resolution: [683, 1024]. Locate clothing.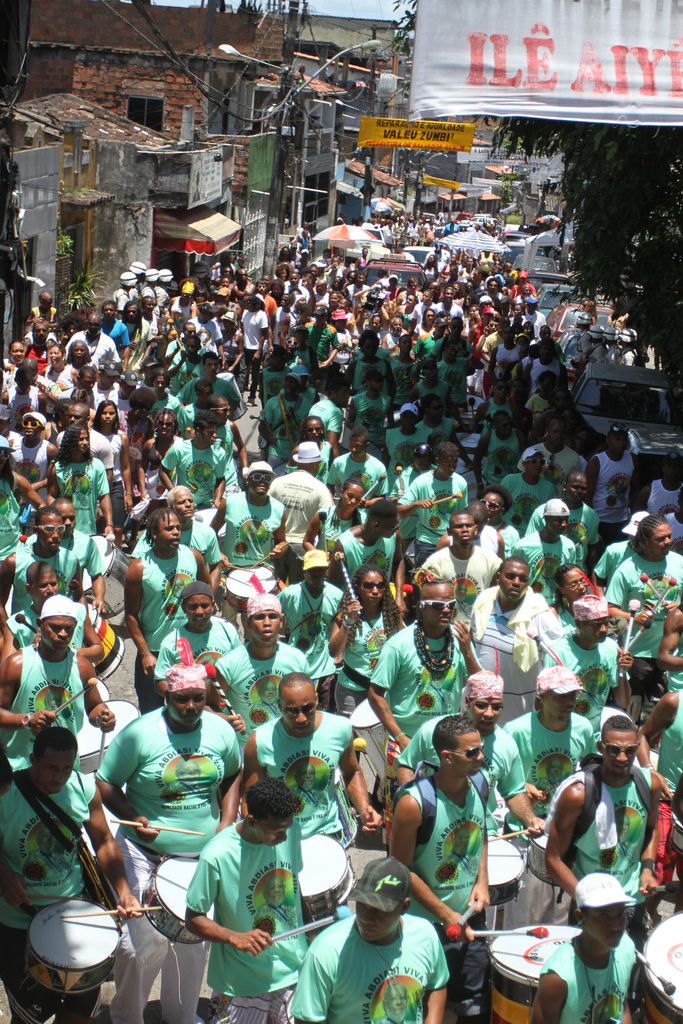
<bbox>0, 637, 85, 770</bbox>.
